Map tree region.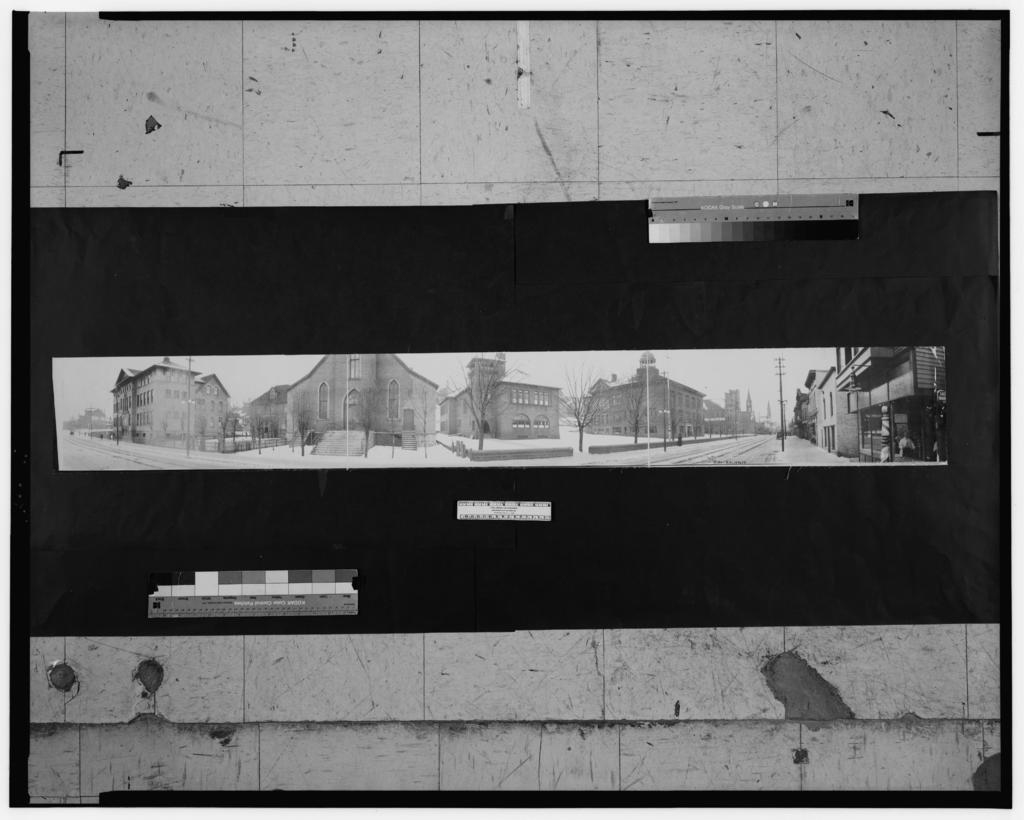
Mapped to {"x1": 638, "y1": 382, "x2": 687, "y2": 440}.
